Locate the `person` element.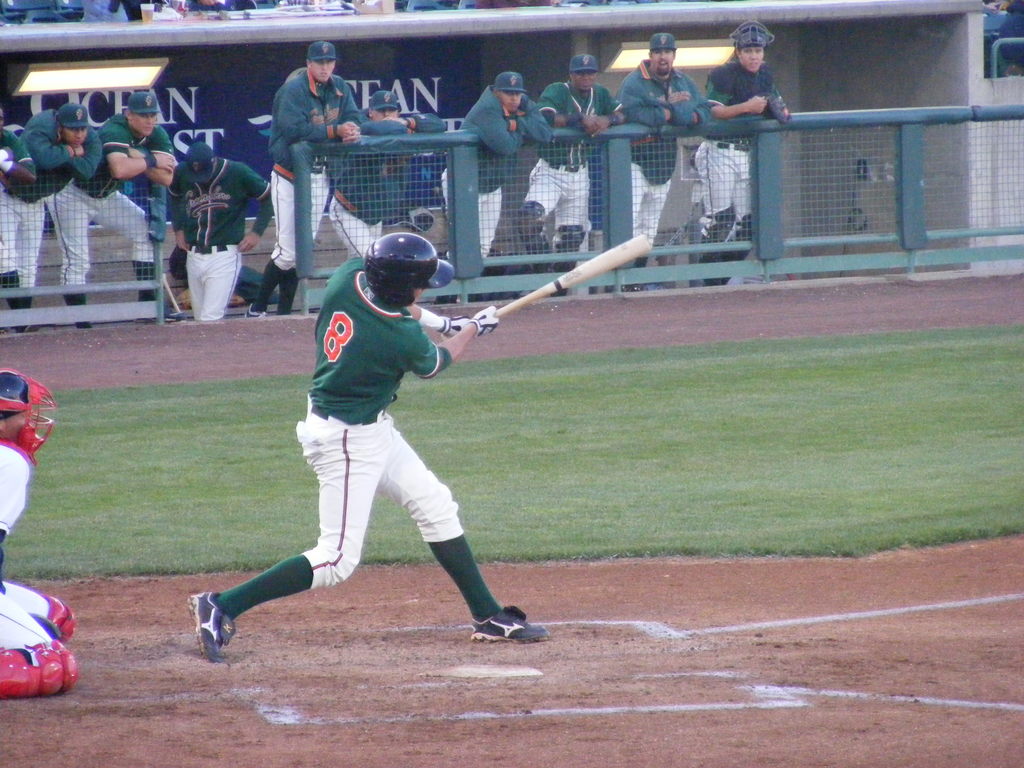
Element bbox: pyautogui.locateOnScreen(247, 36, 367, 317).
